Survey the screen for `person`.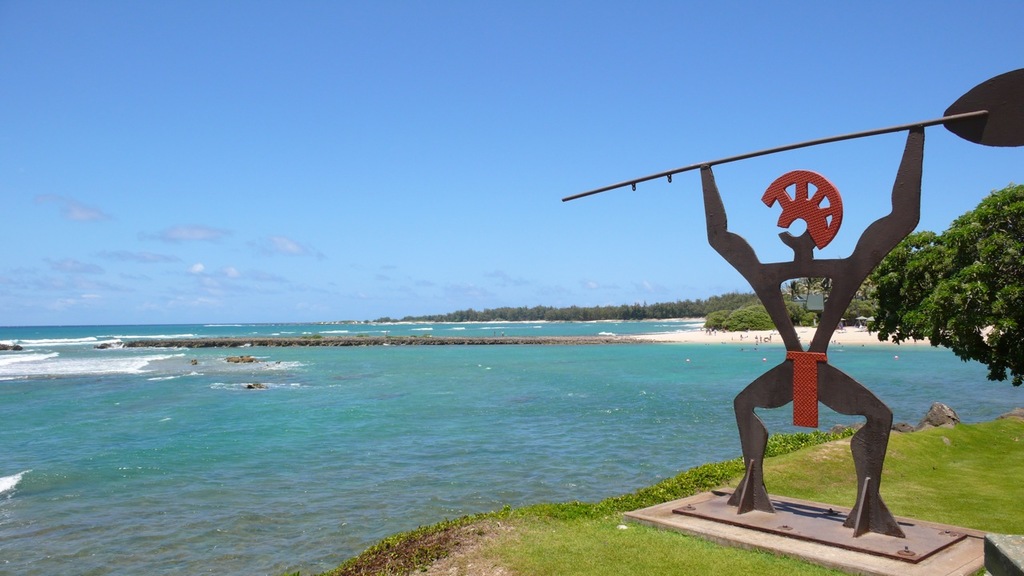
Survey found: bbox=(657, 123, 918, 530).
